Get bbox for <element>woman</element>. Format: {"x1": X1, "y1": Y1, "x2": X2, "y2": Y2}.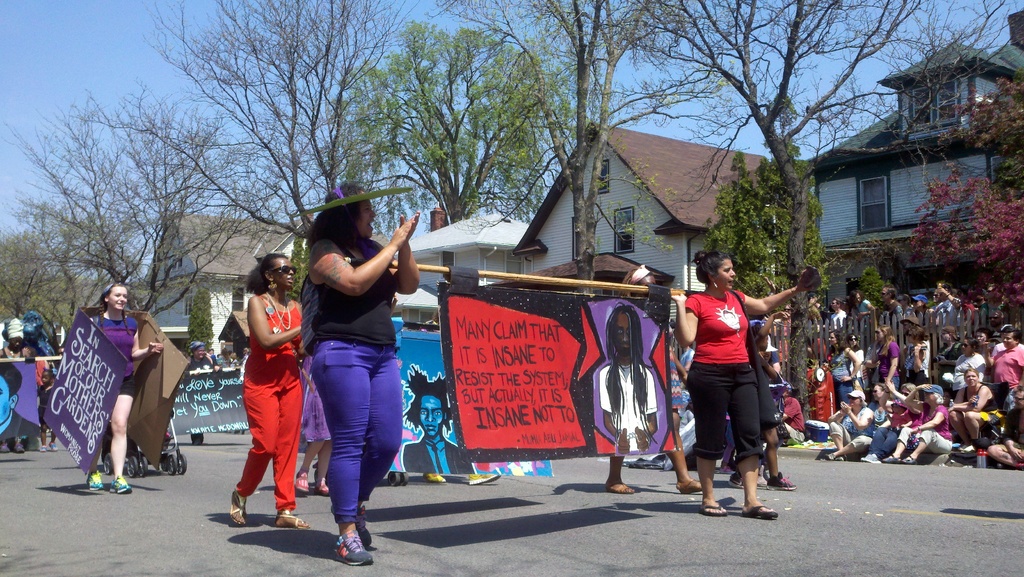
{"x1": 227, "y1": 221, "x2": 295, "y2": 524}.
